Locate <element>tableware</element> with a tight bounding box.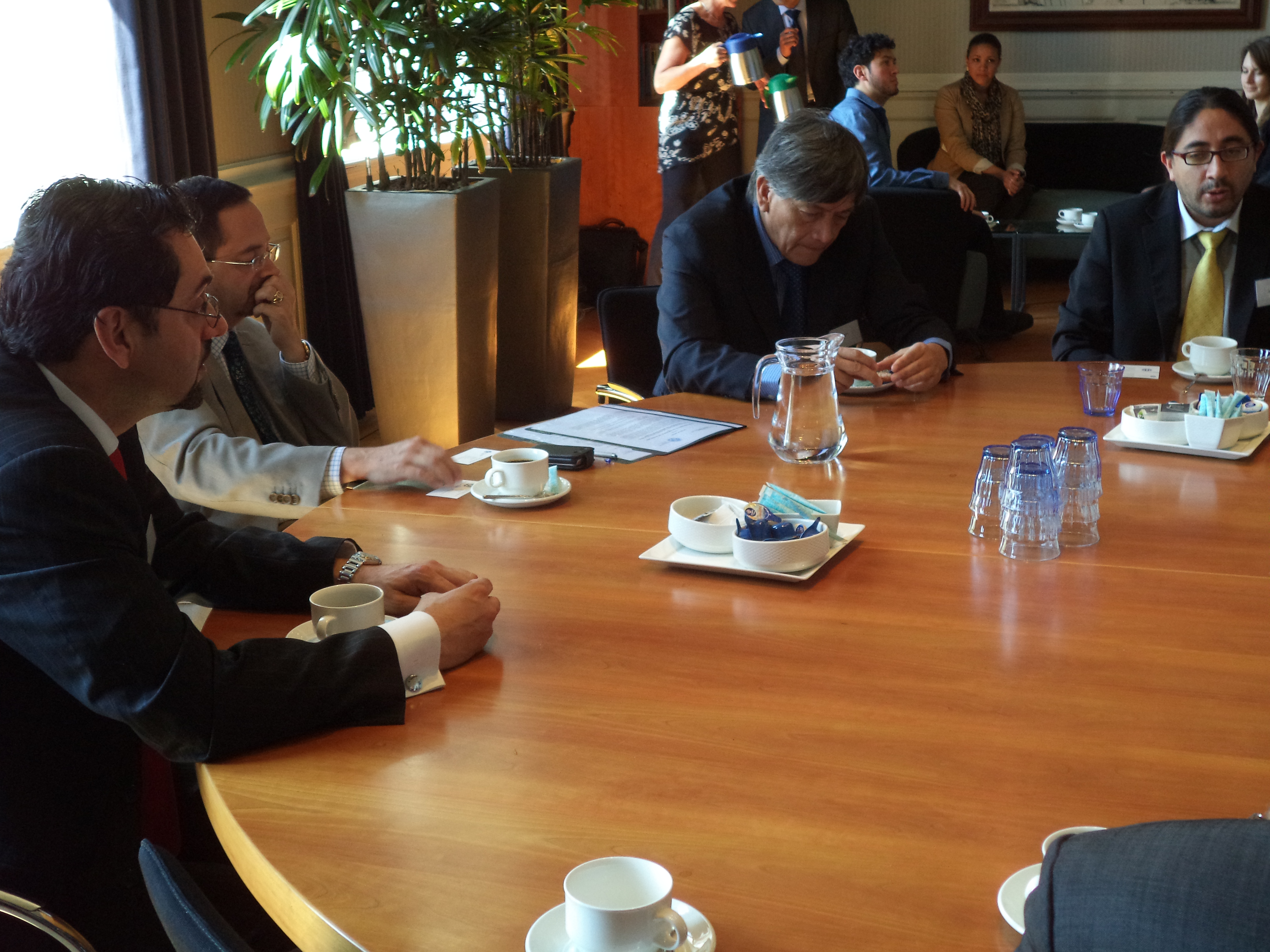
Rect(78, 160, 109, 177).
